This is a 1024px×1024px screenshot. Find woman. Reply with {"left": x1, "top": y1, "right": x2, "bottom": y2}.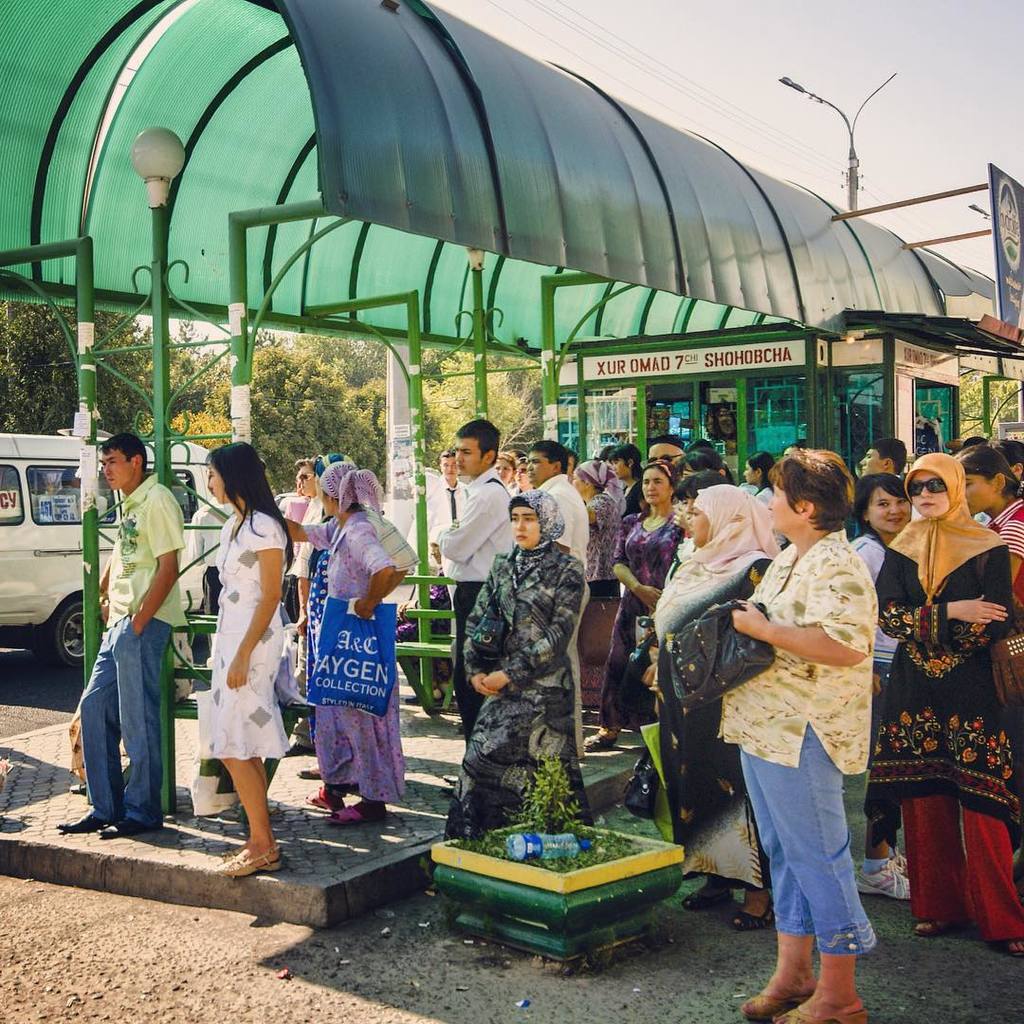
{"left": 847, "top": 471, "right": 916, "bottom": 901}.
